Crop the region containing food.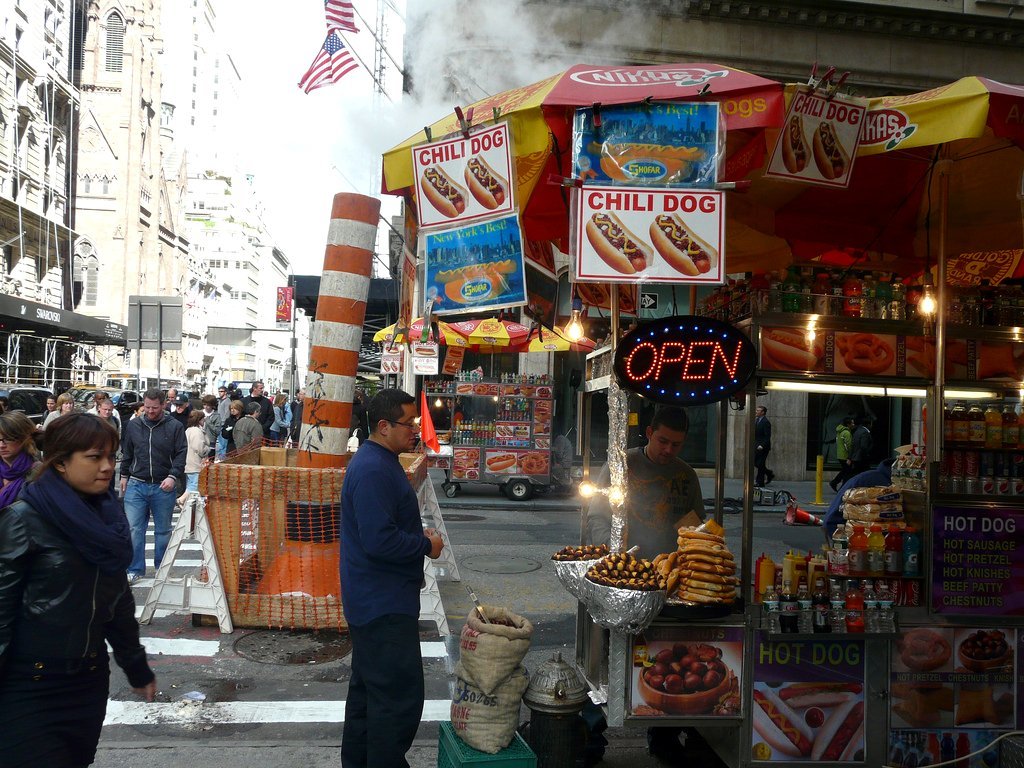
Crop region: <region>896, 625, 950, 663</region>.
